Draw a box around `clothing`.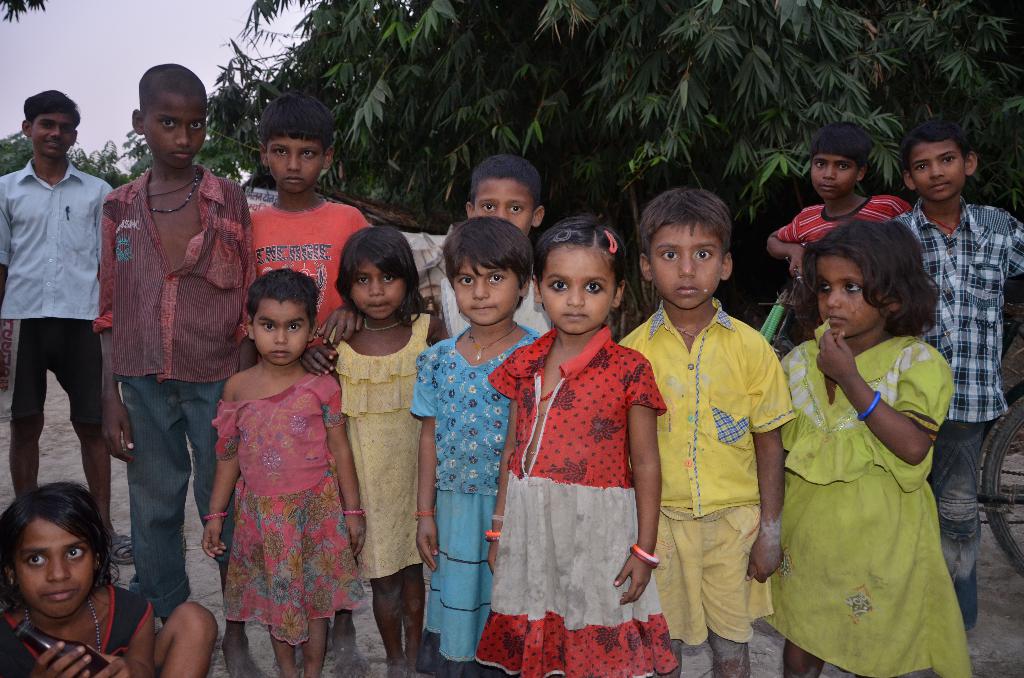
pyautogui.locateOnScreen(0, 604, 166, 677).
